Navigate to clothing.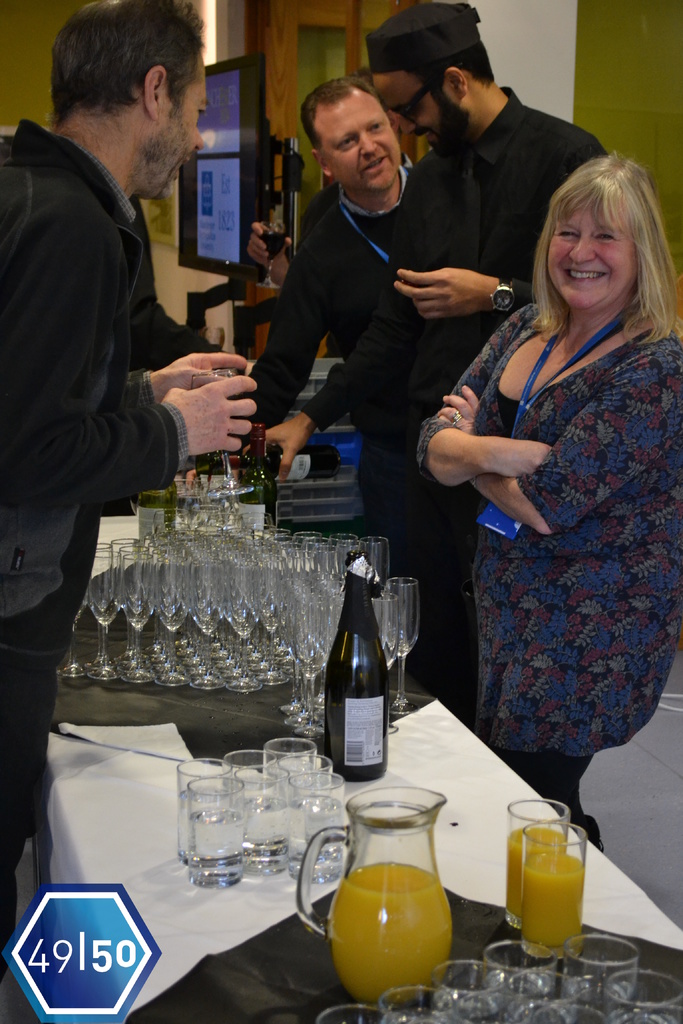
Navigation target: 302, 72, 607, 759.
